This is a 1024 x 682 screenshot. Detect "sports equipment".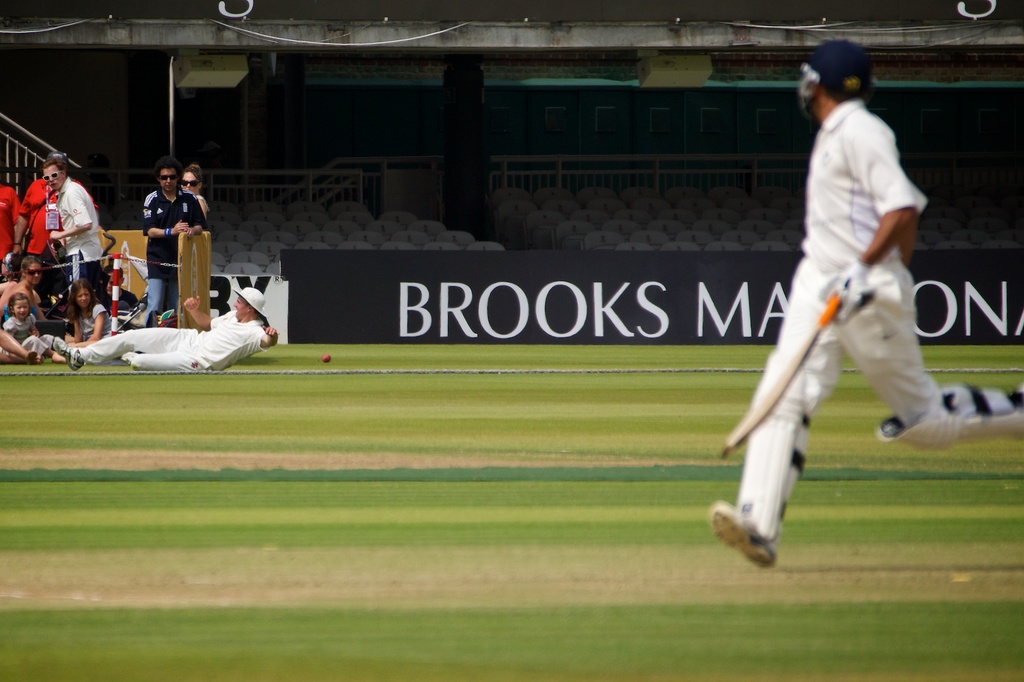
<region>320, 352, 331, 364</region>.
